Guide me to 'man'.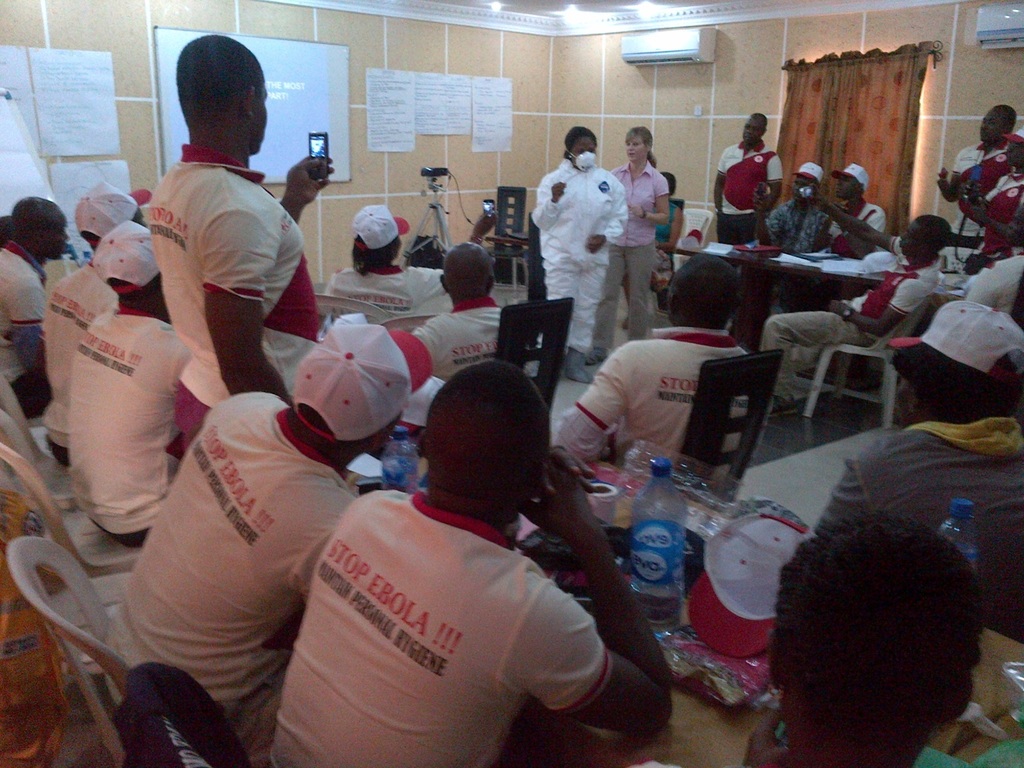
Guidance: 161, 29, 340, 462.
